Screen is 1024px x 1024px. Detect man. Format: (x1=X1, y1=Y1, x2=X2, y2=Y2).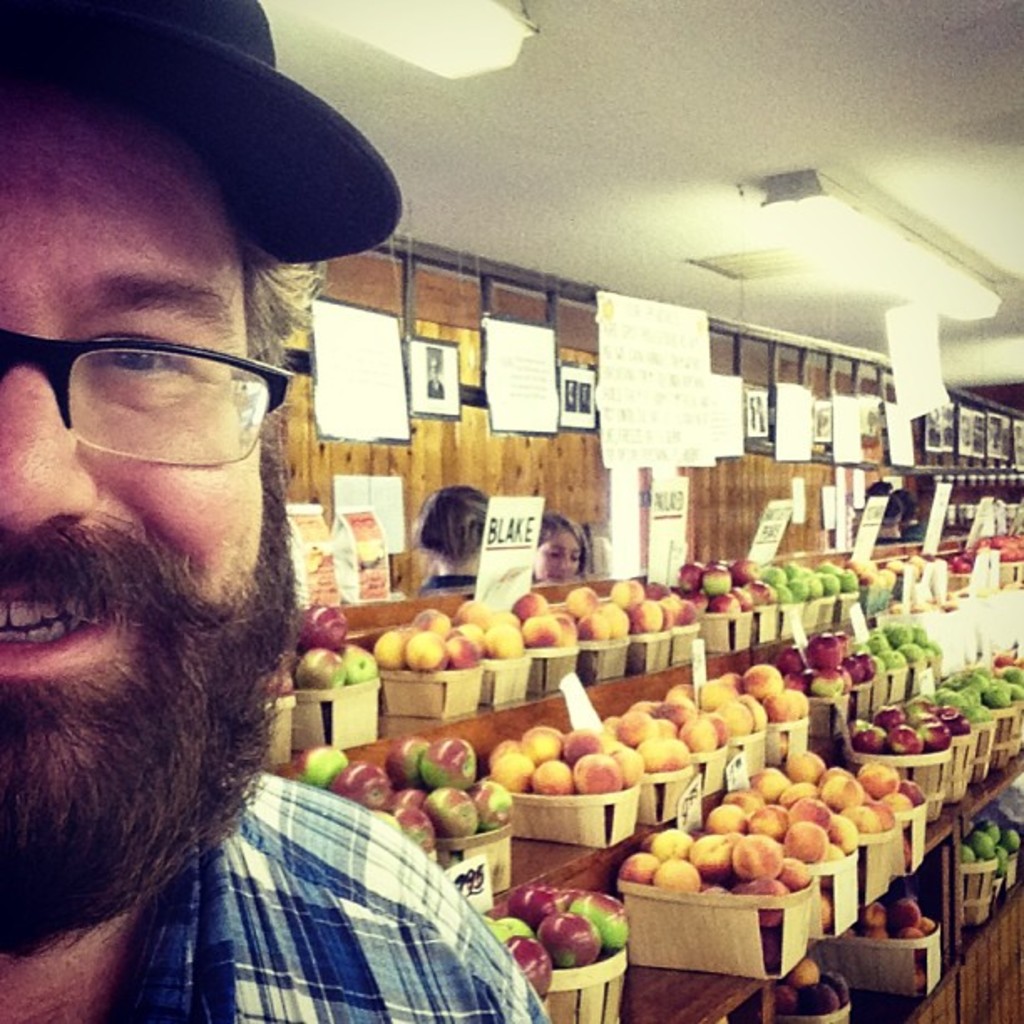
(x1=0, y1=141, x2=432, y2=1011).
